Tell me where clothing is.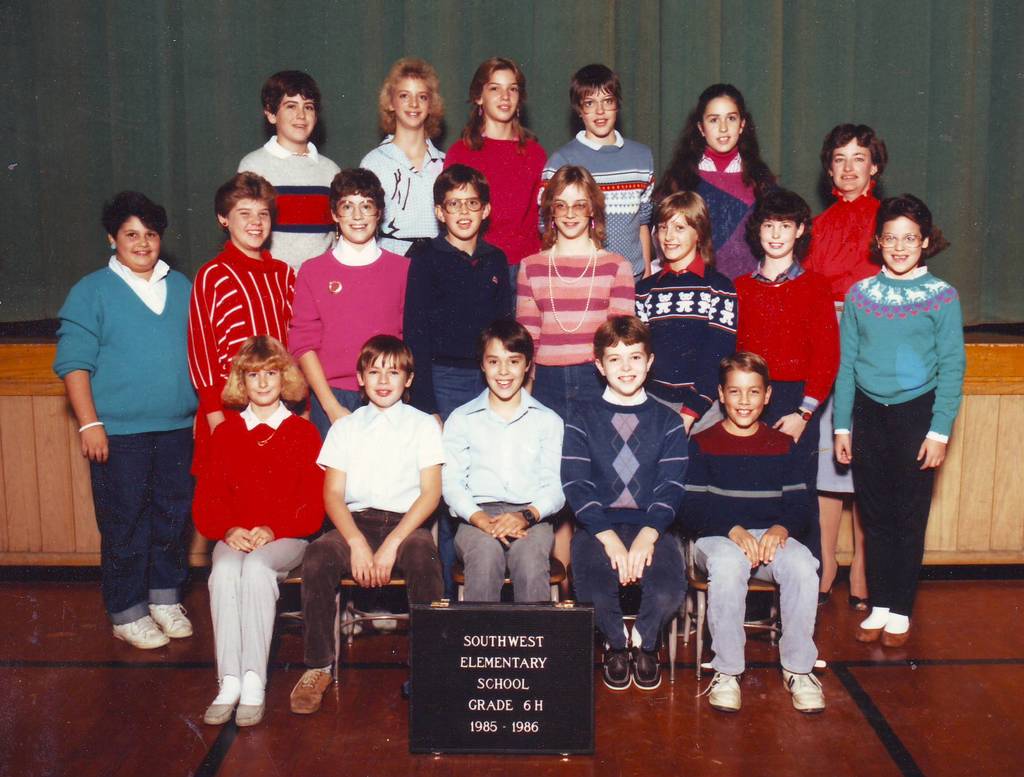
clothing is at {"x1": 317, "y1": 405, "x2": 448, "y2": 664}.
